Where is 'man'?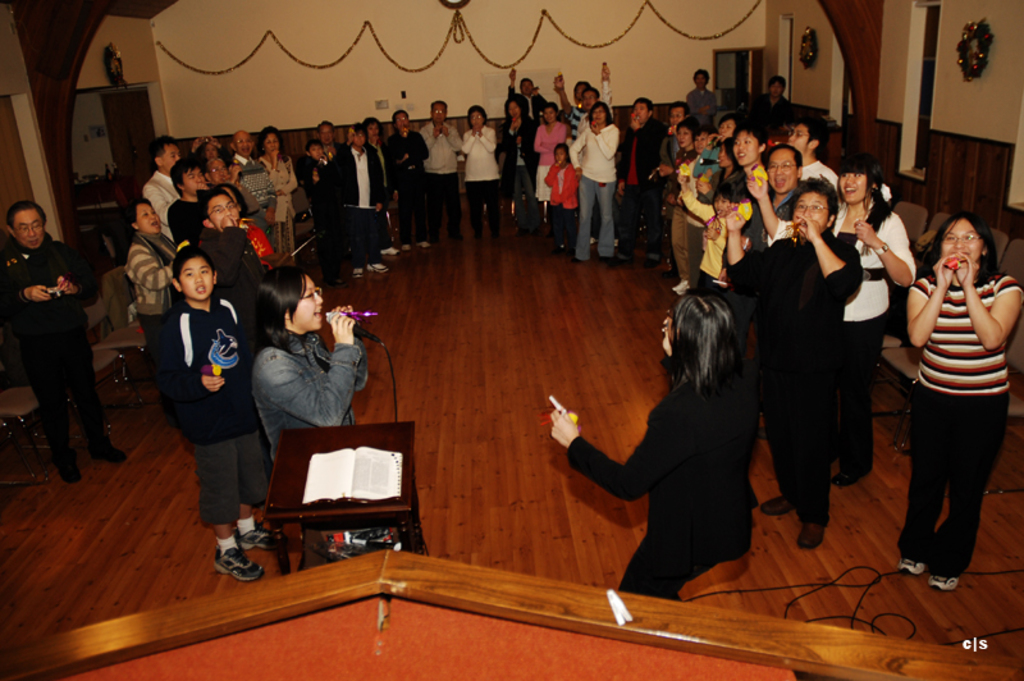
l=424, t=99, r=467, b=238.
